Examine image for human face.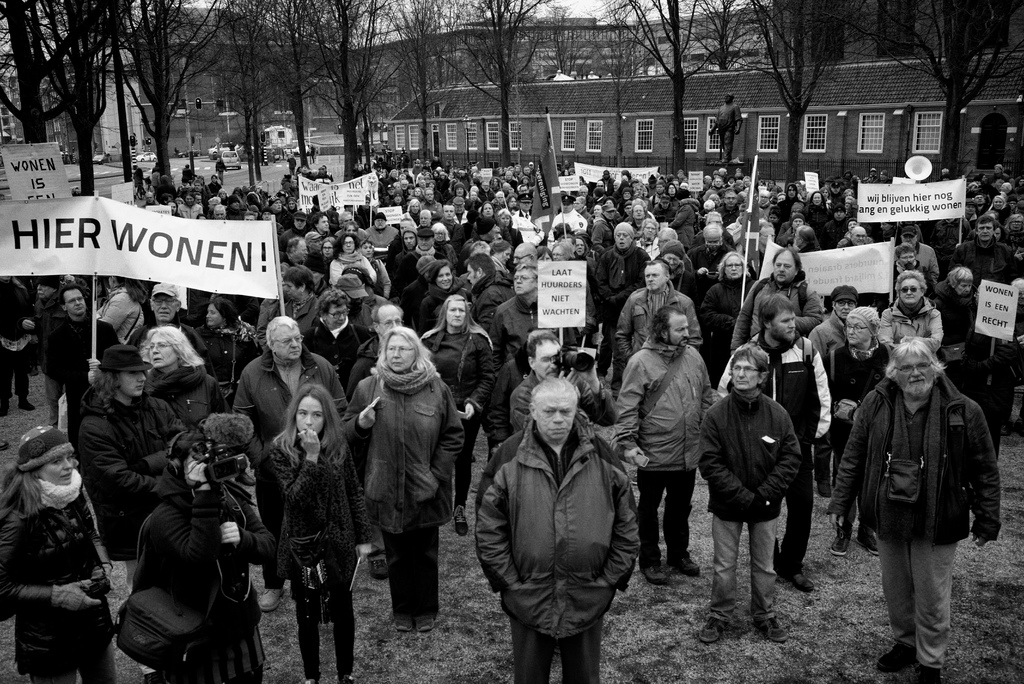
Examination result: [515, 167, 520, 170].
